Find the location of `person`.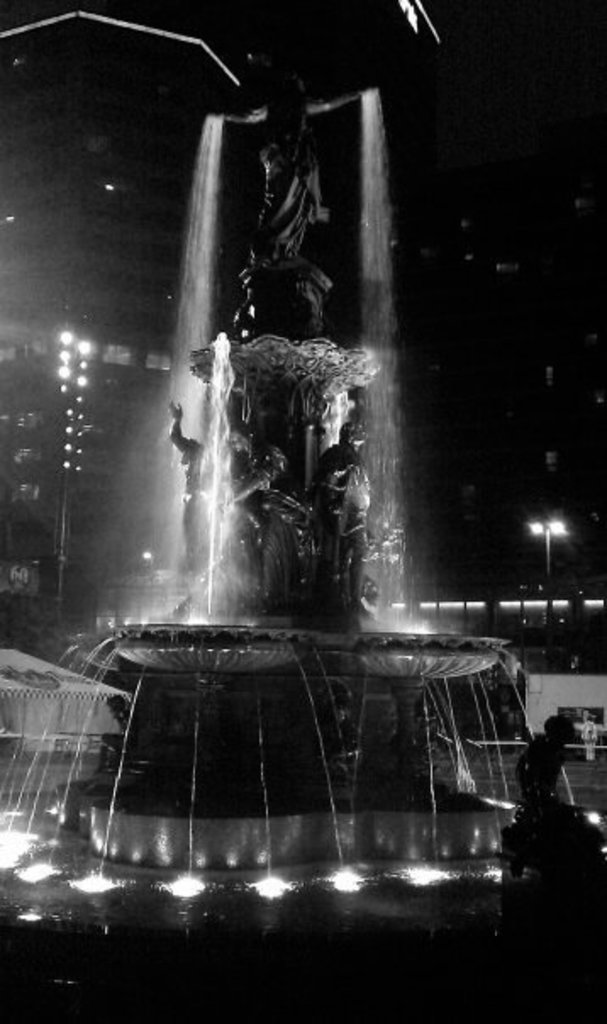
Location: {"left": 322, "top": 417, "right": 375, "bottom": 619}.
